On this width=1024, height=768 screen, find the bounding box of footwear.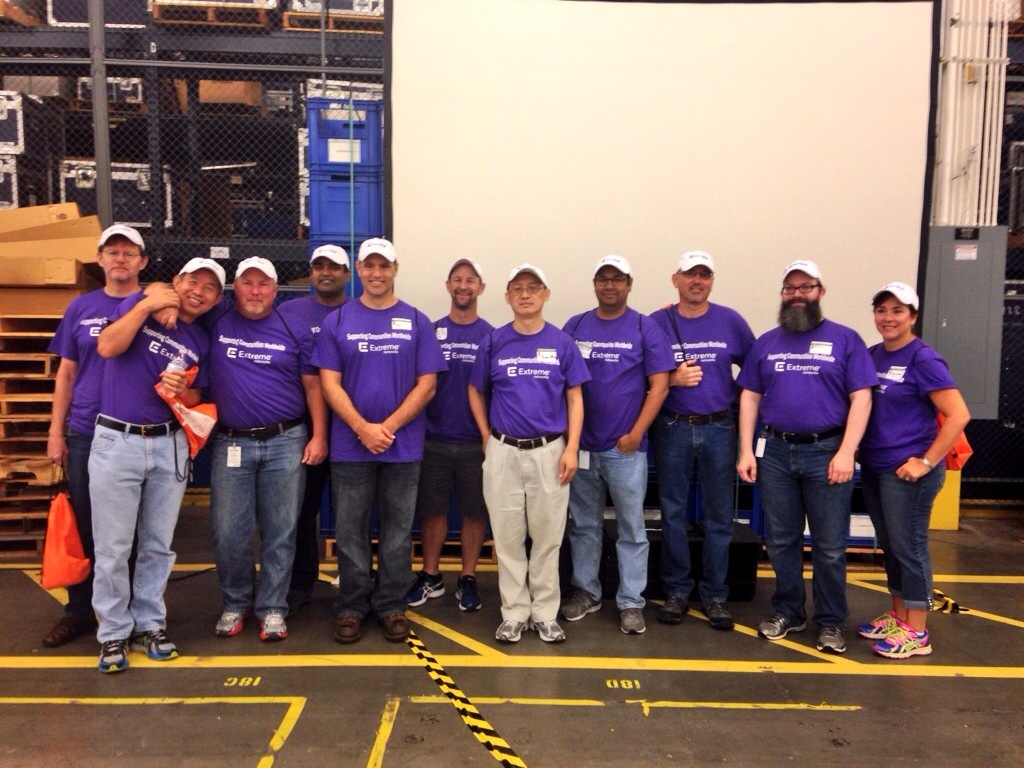
Bounding box: (x1=455, y1=573, x2=487, y2=616).
